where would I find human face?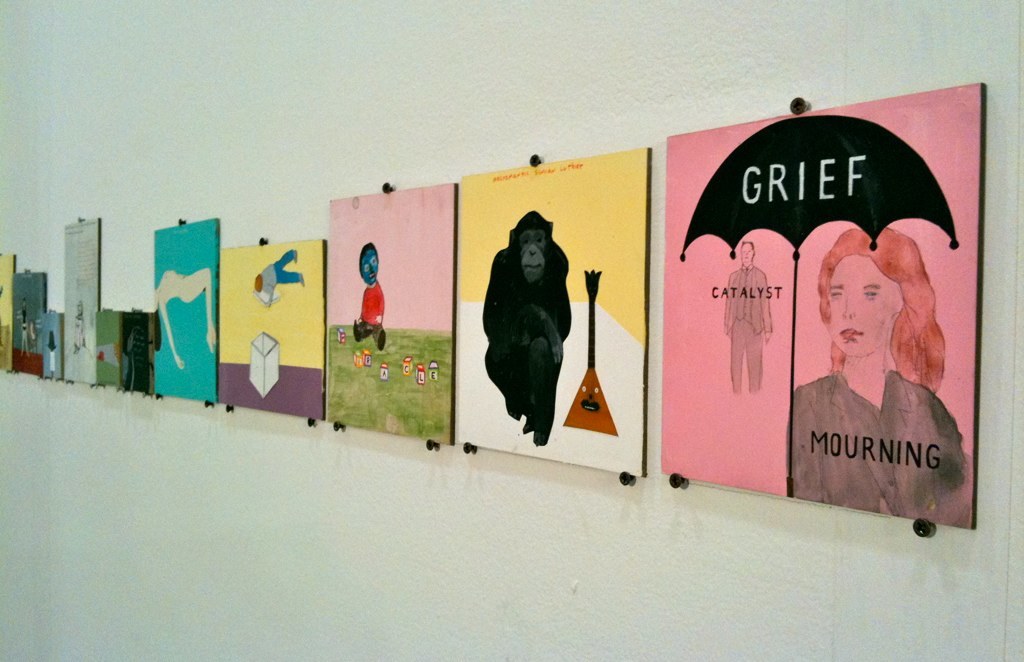
At select_region(738, 244, 755, 267).
